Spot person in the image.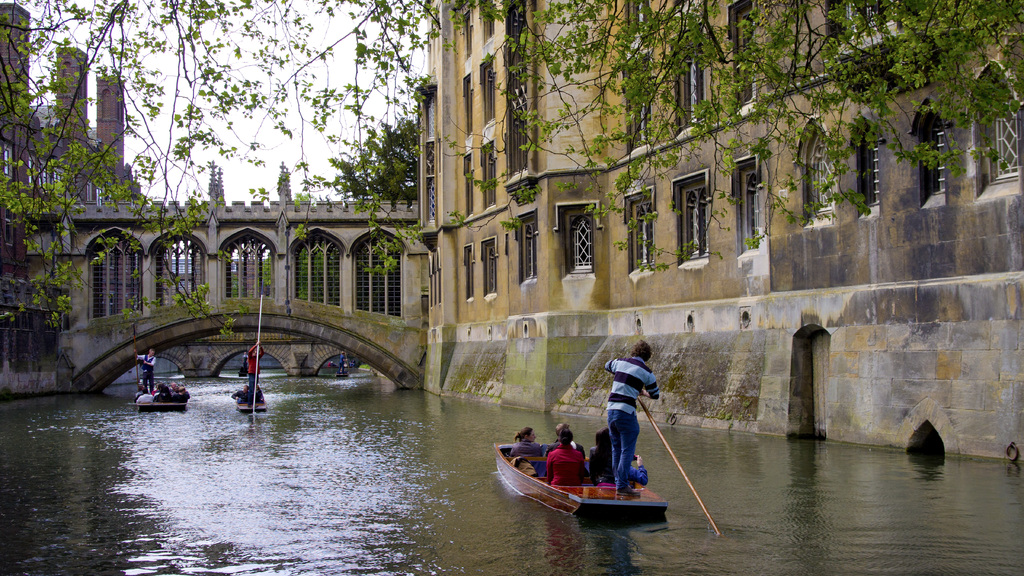
person found at detection(538, 426, 584, 489).
